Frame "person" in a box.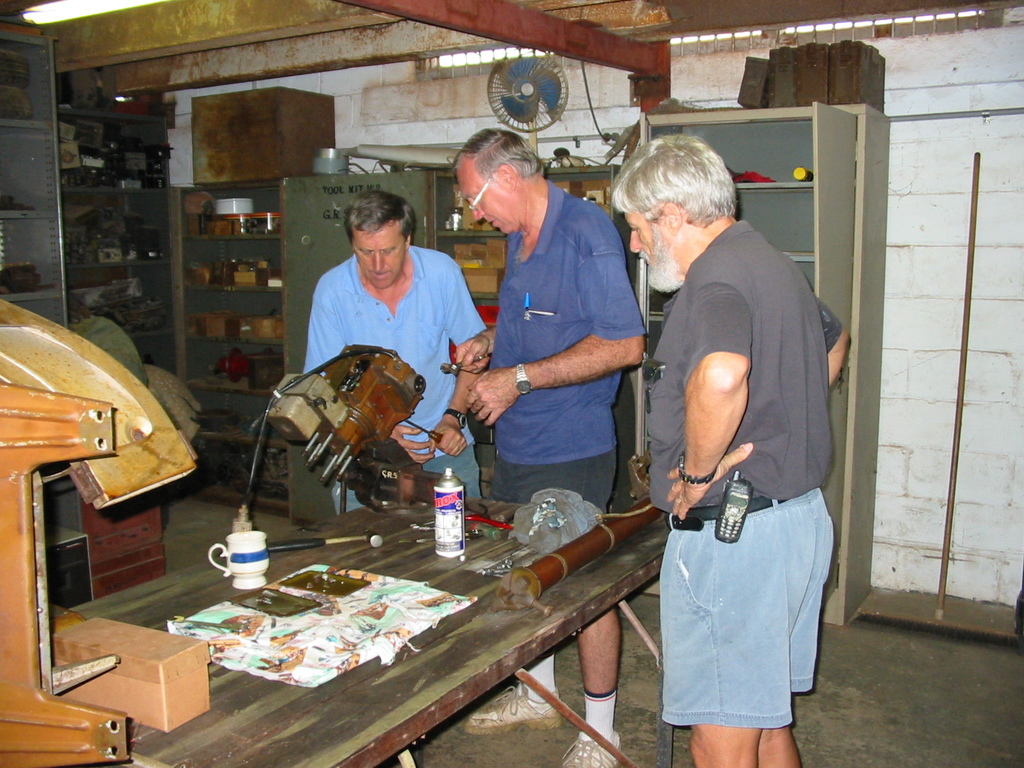
<region>451, 130, 646, 767</region>.
